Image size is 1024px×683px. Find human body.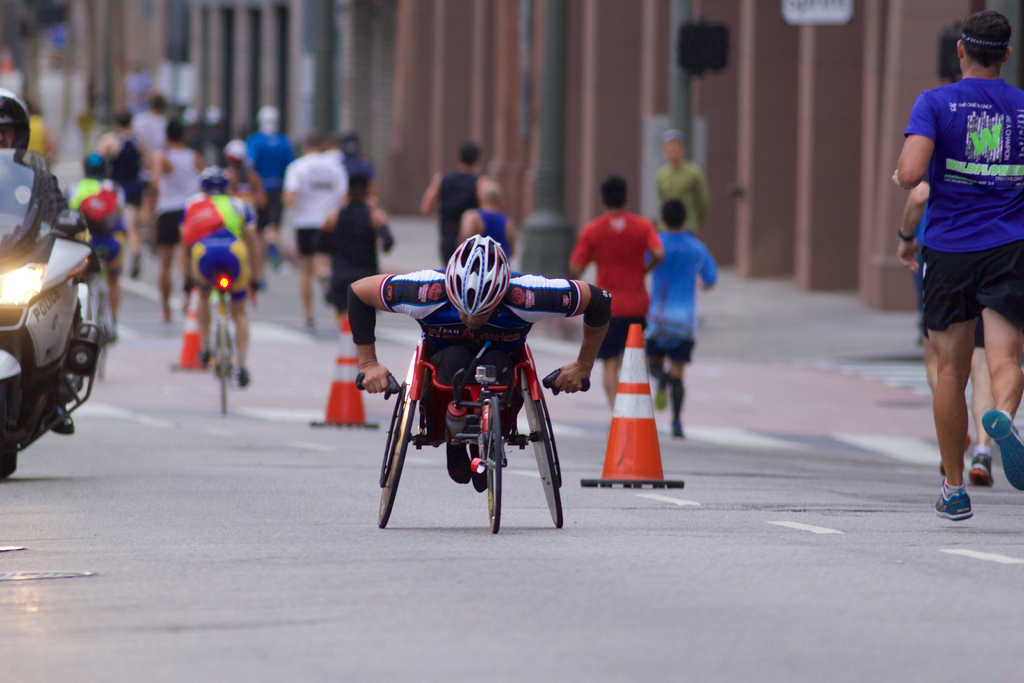
bbox=(0, 90, 65, 234).
